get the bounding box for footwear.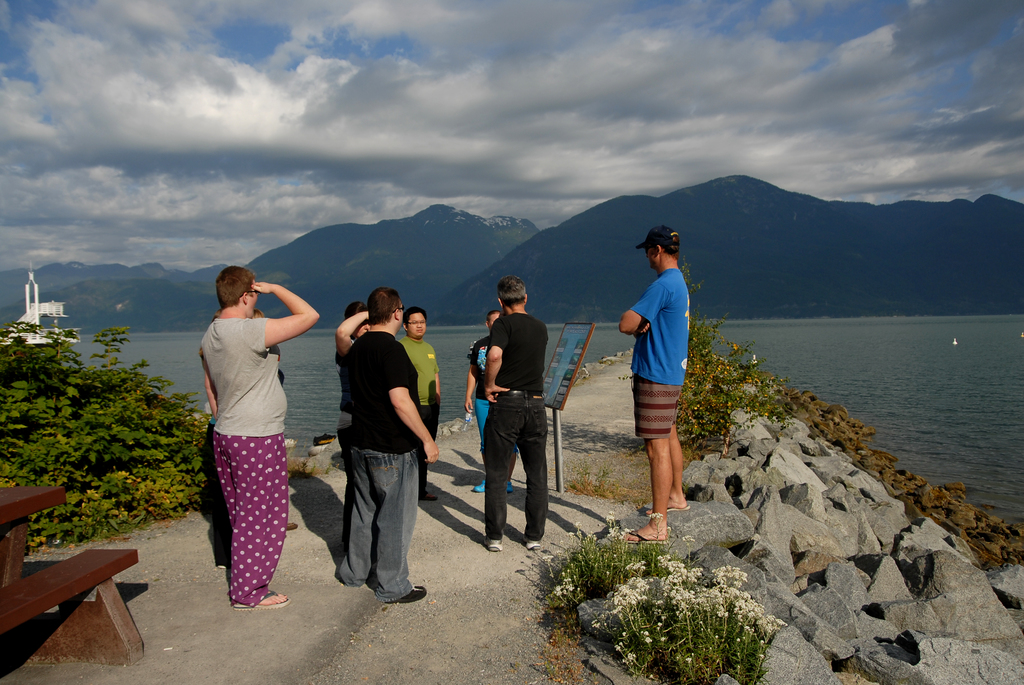
box=[646, 505, 693, 514].
